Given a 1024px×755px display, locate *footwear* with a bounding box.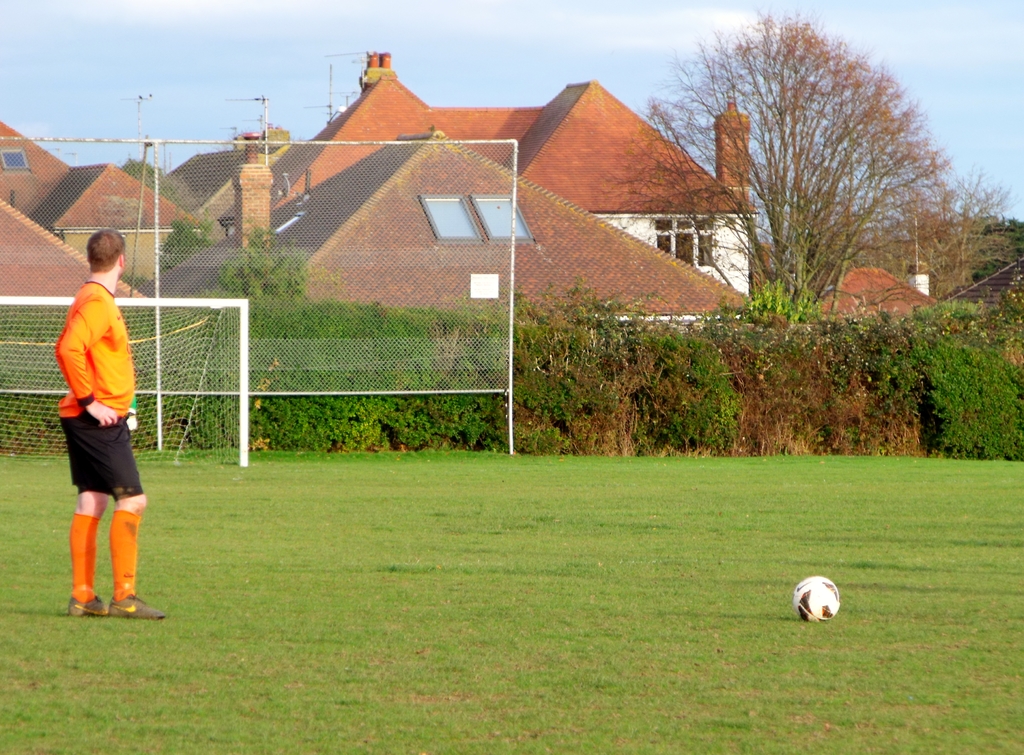
Located: crop(106, 590, 166, 620).
